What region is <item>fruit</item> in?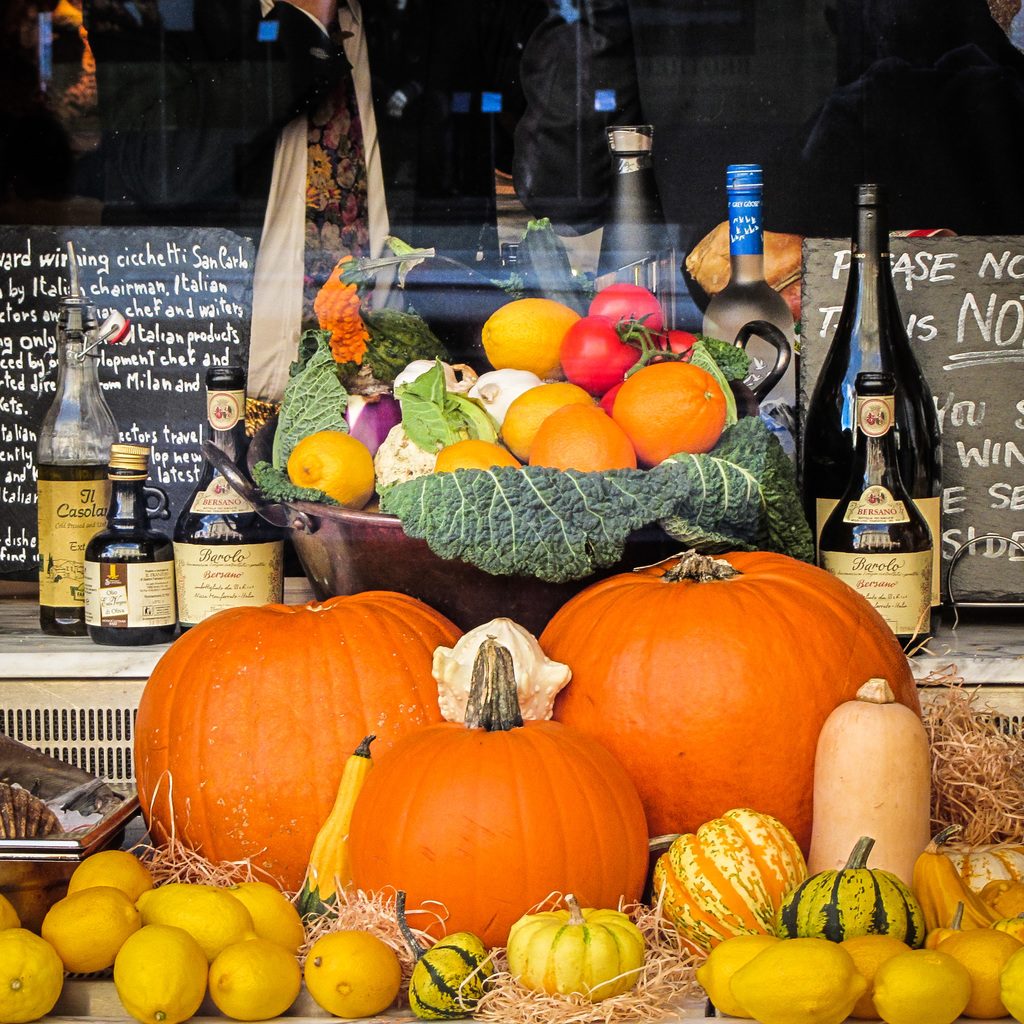
Rect(511, 917, 650, 1009).
